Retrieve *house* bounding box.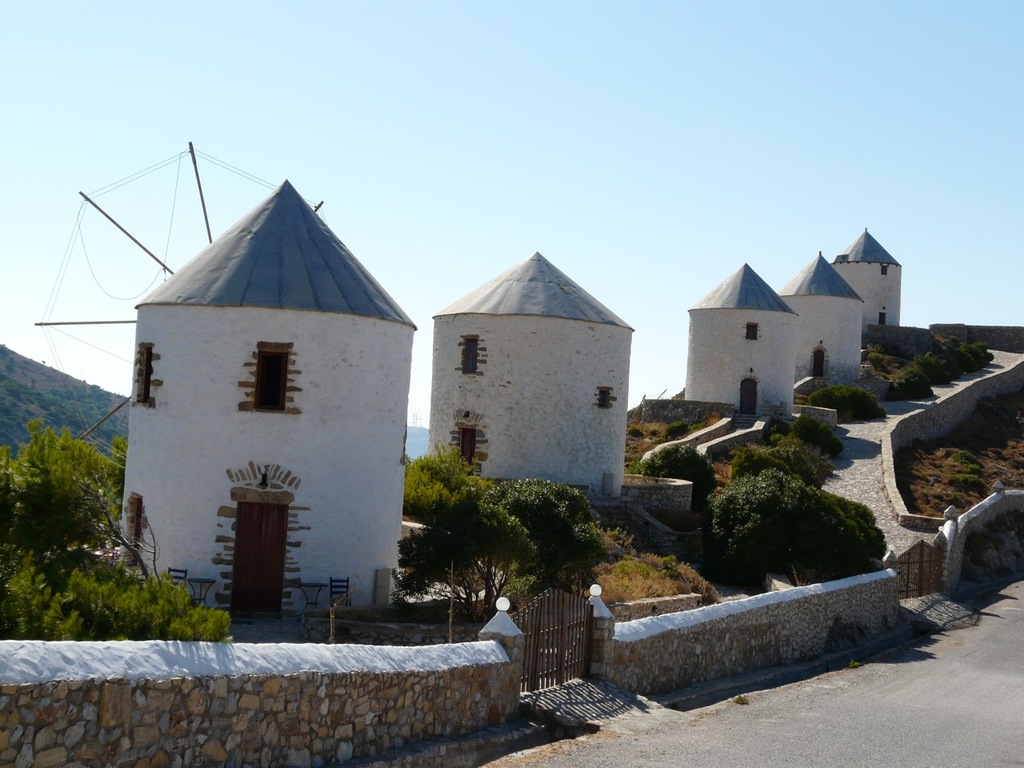
Bounding box: (x1=118, y1=180, x2=410, y2=613).
